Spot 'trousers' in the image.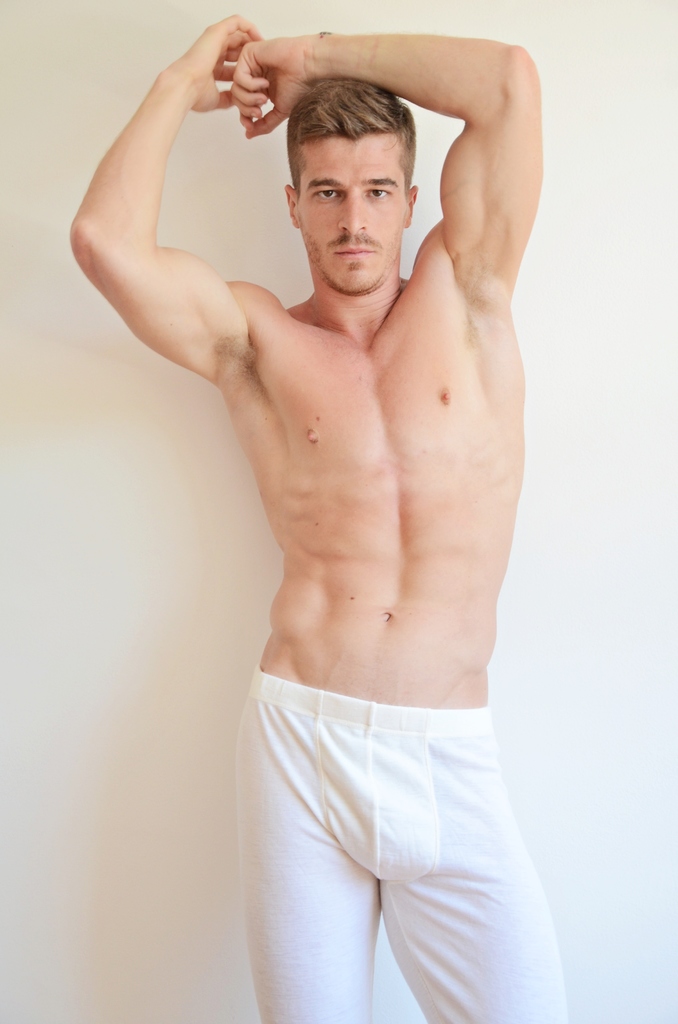
'trousers' found at rect(235, 634, 561, 1000).
